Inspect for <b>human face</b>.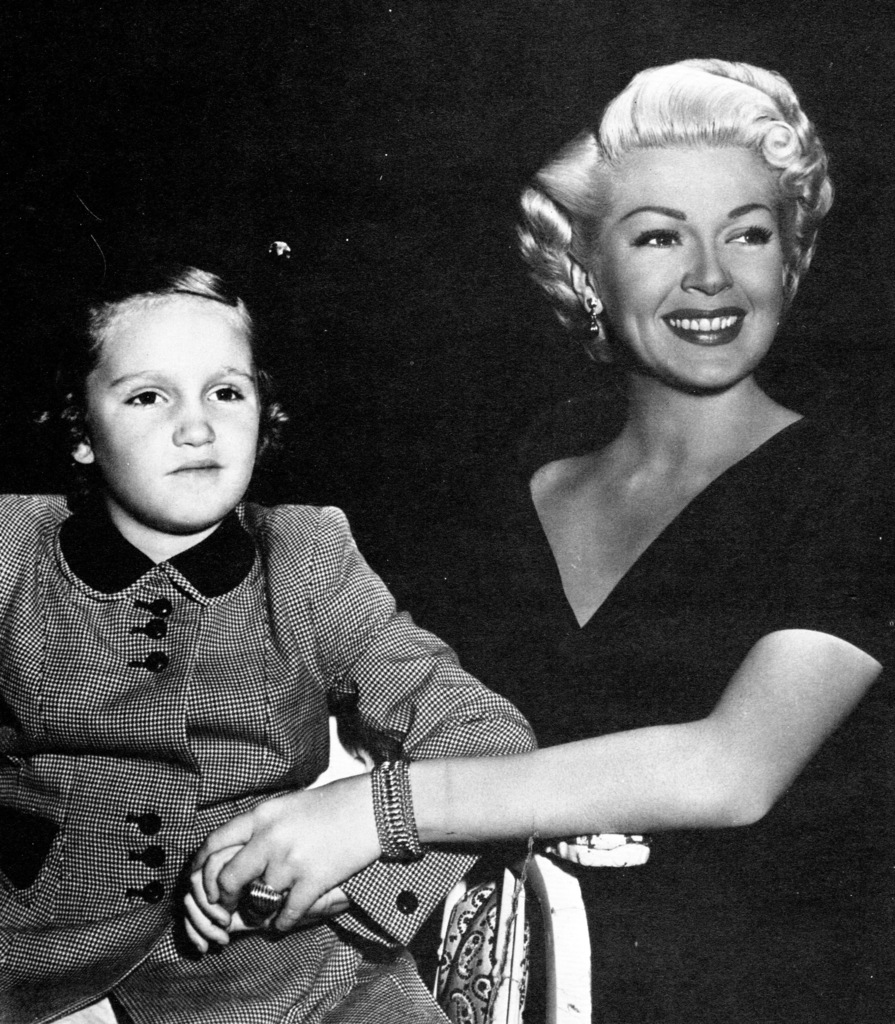
Inspection: bbox=(592, 138, 791, 388).
